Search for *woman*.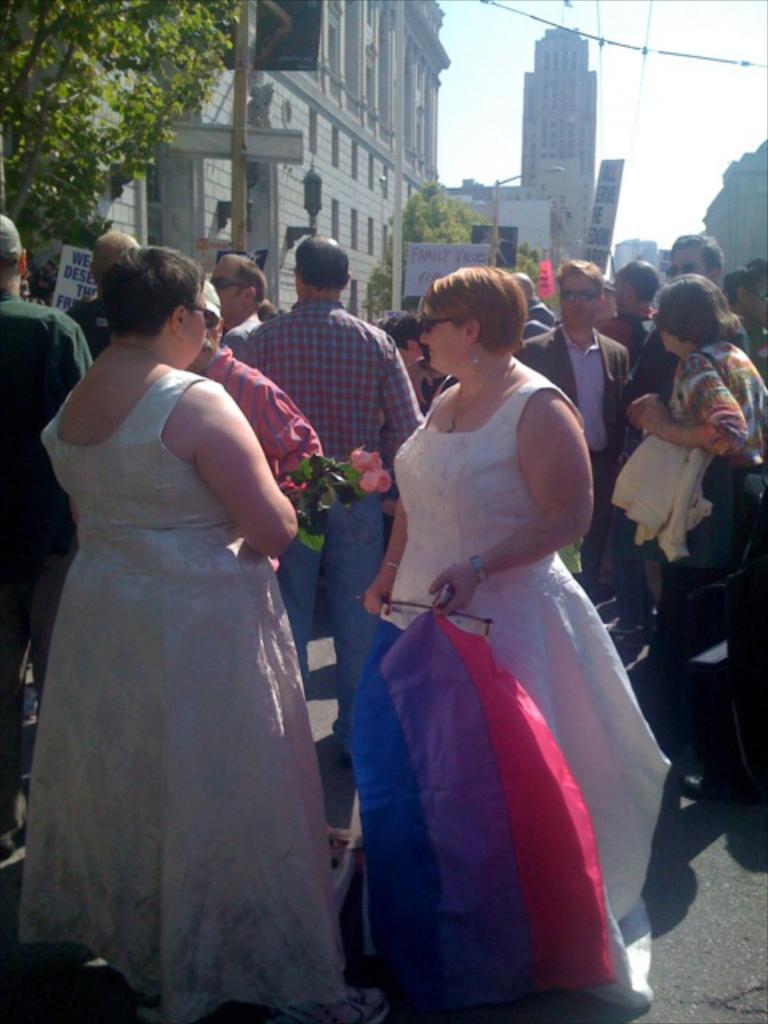
Found at 5 243 368 1011.
